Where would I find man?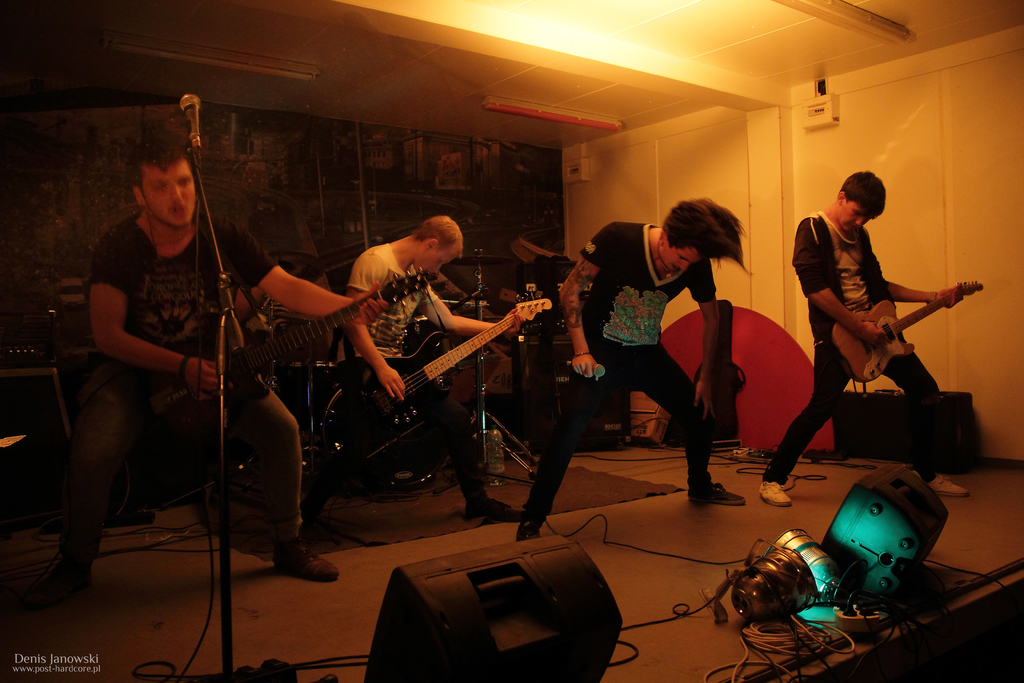
At <region>314, 211, 548, 551</region>.
